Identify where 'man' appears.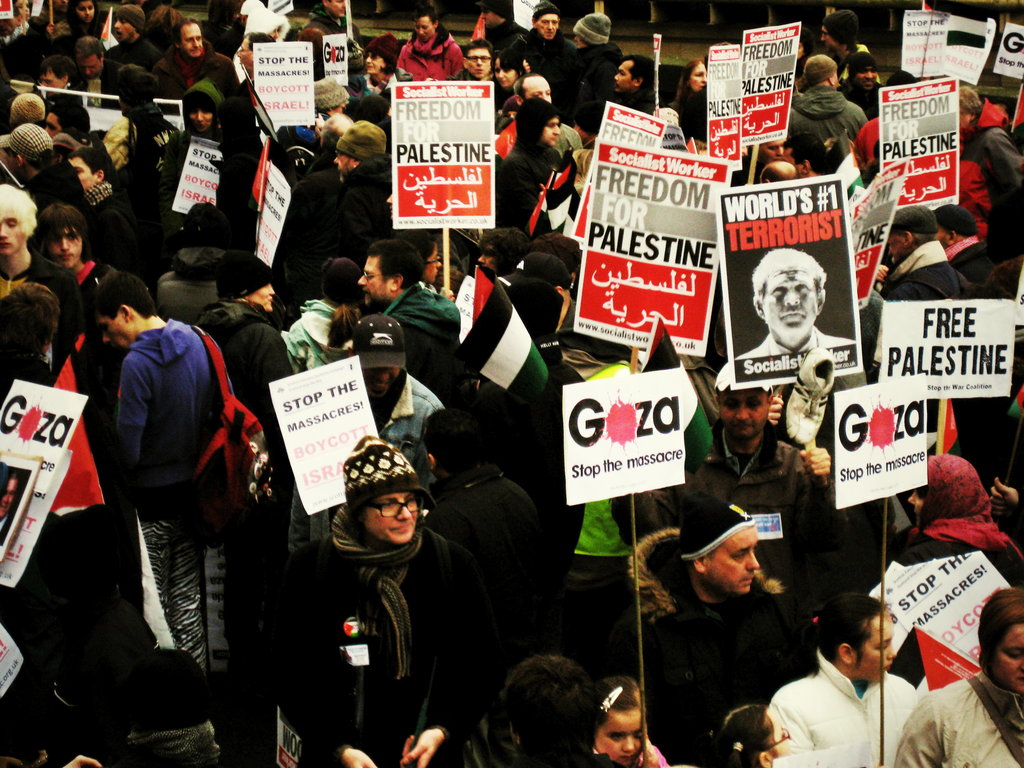
Appears at Rect(499, 252, 580, 326).
